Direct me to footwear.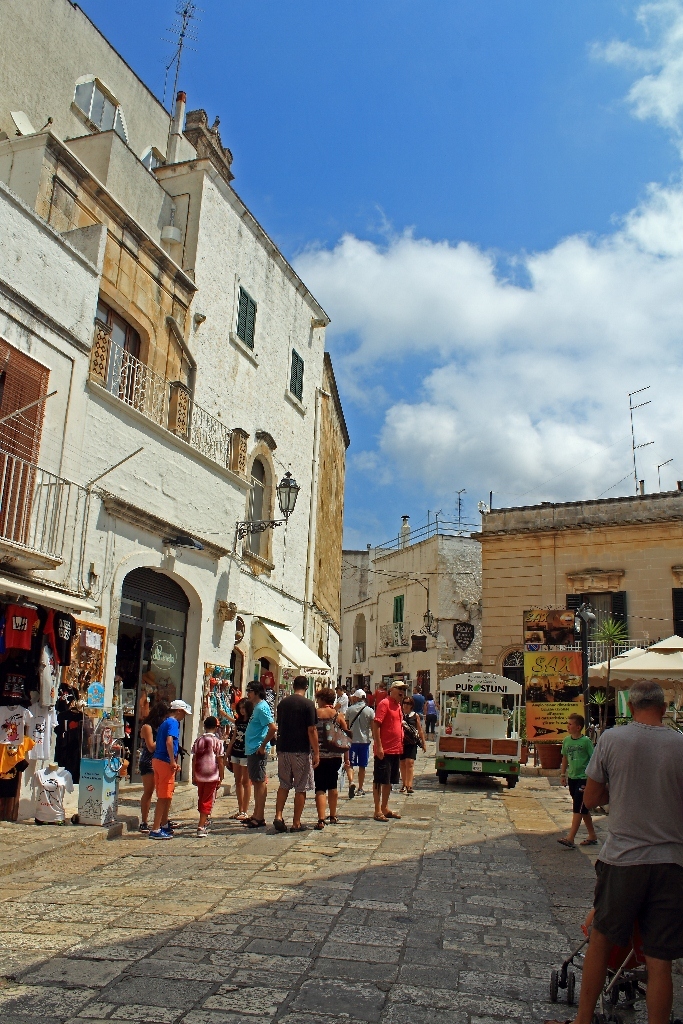
Direction: bbox=(167, 821, 172, 832).
